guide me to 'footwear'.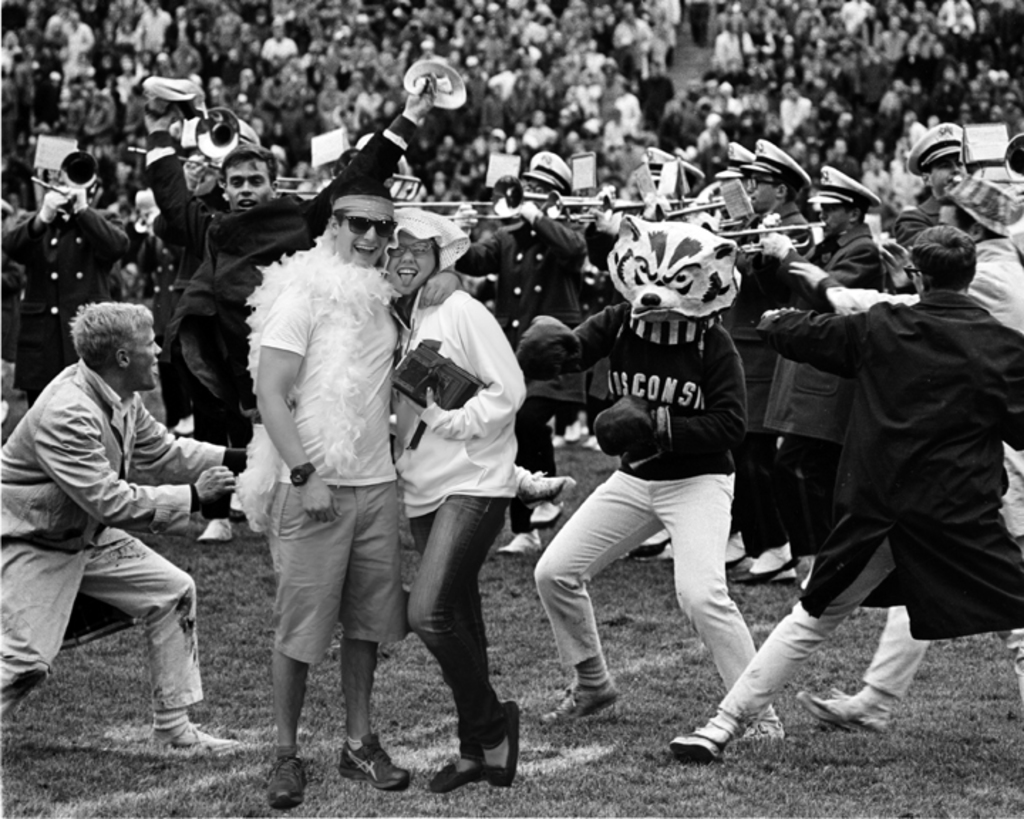
Guidance: box(529, 488, 565, 526).
